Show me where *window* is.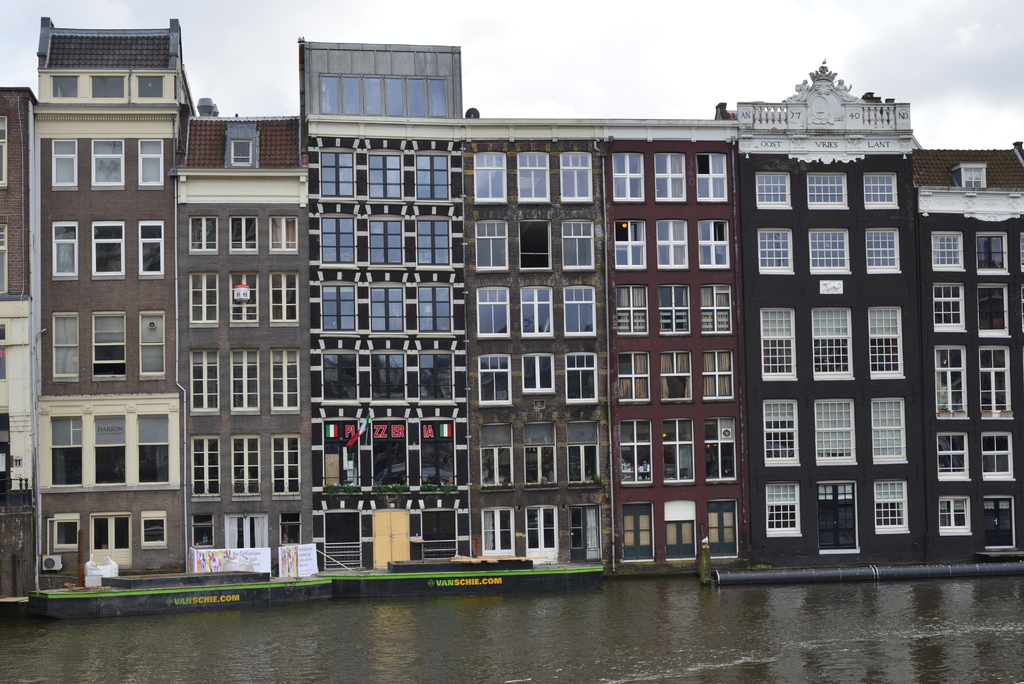
*window* is at 188/216/218/252.
